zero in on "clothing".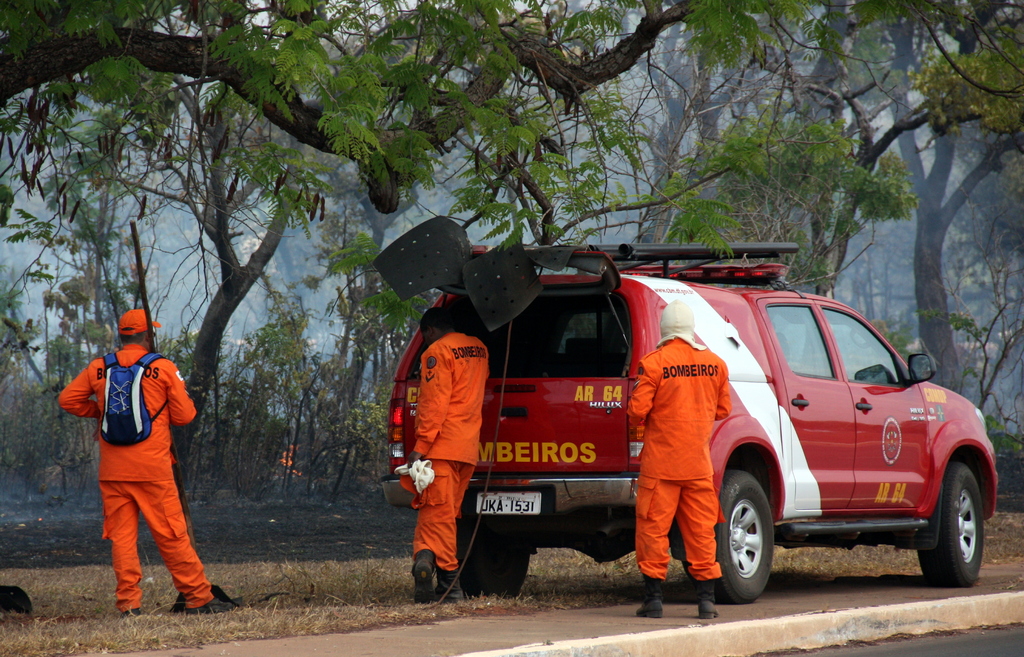
Zeroed in: x1=617, y1=347, x2=737, y2=600.
